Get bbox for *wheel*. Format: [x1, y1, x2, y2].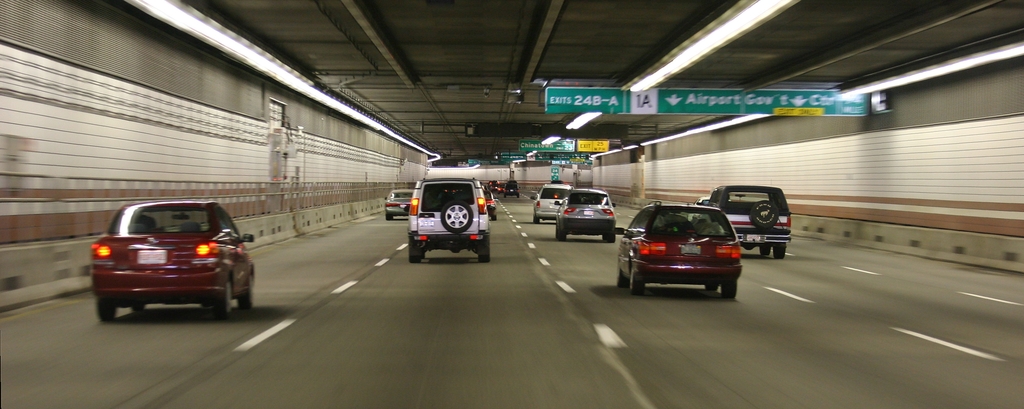
[609, 232, 614, 244].
